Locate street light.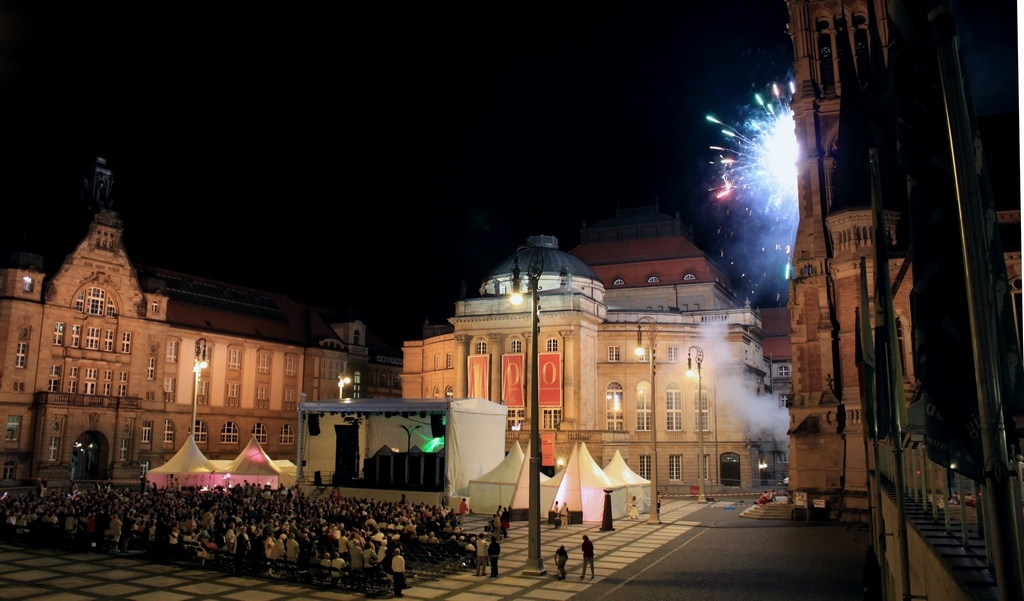
Bounding box: {"x1": 193, "y1": 355, "x2": 211, "y2": 442}.
